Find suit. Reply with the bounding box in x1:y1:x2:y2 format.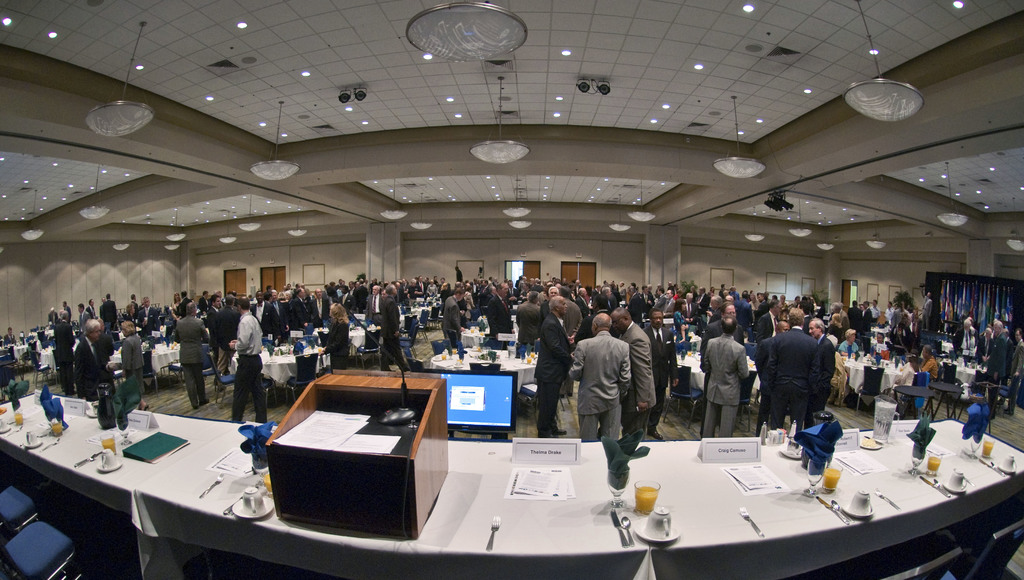
531:285:542:293.
